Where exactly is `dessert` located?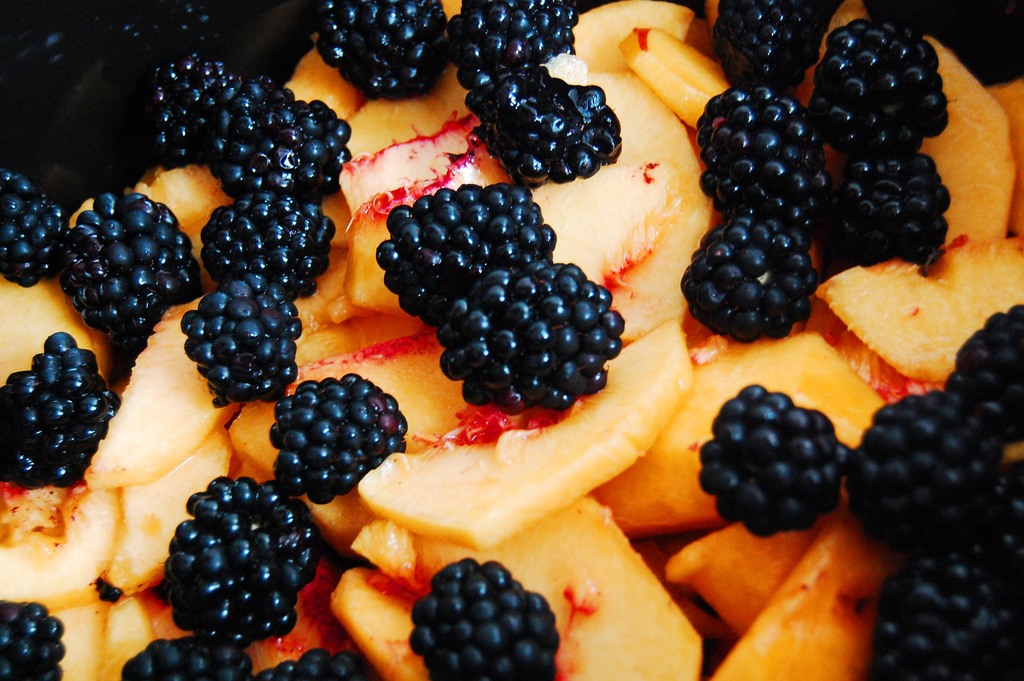
Its bounding box is 0:599:72:680.
